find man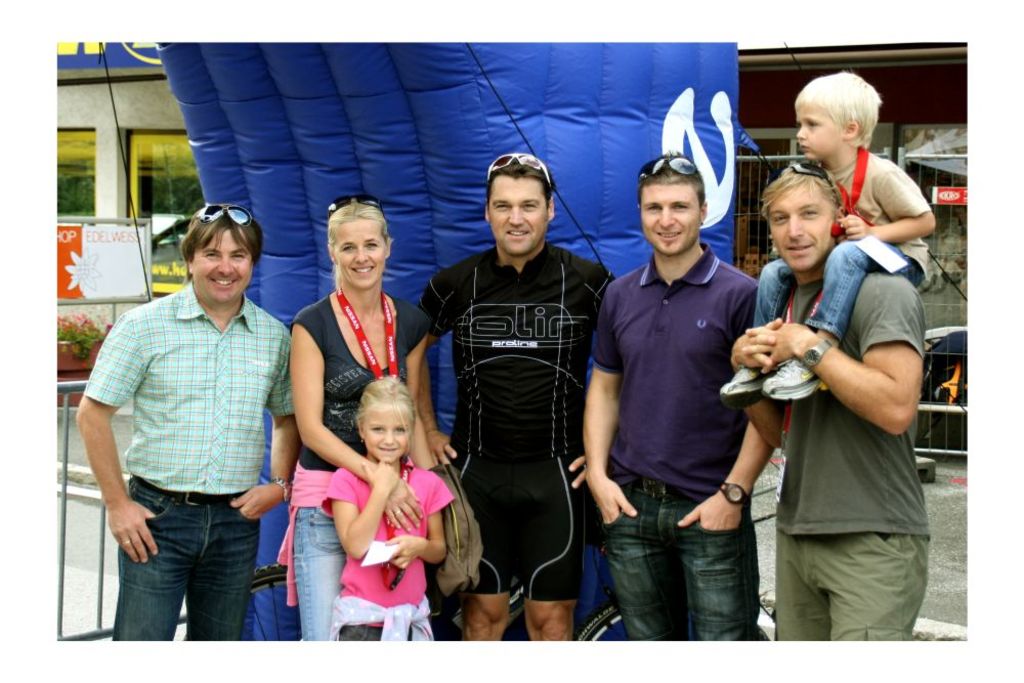
[416,154,615,640]
